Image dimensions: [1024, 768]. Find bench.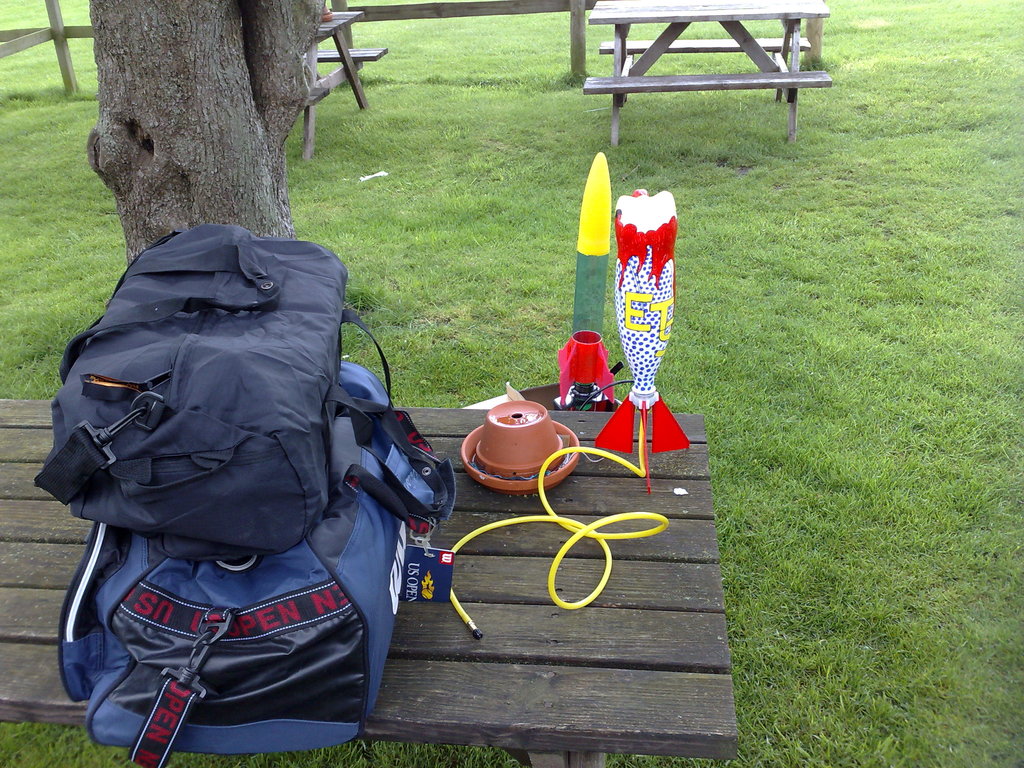
bbox(0, 396, 737, 767).
